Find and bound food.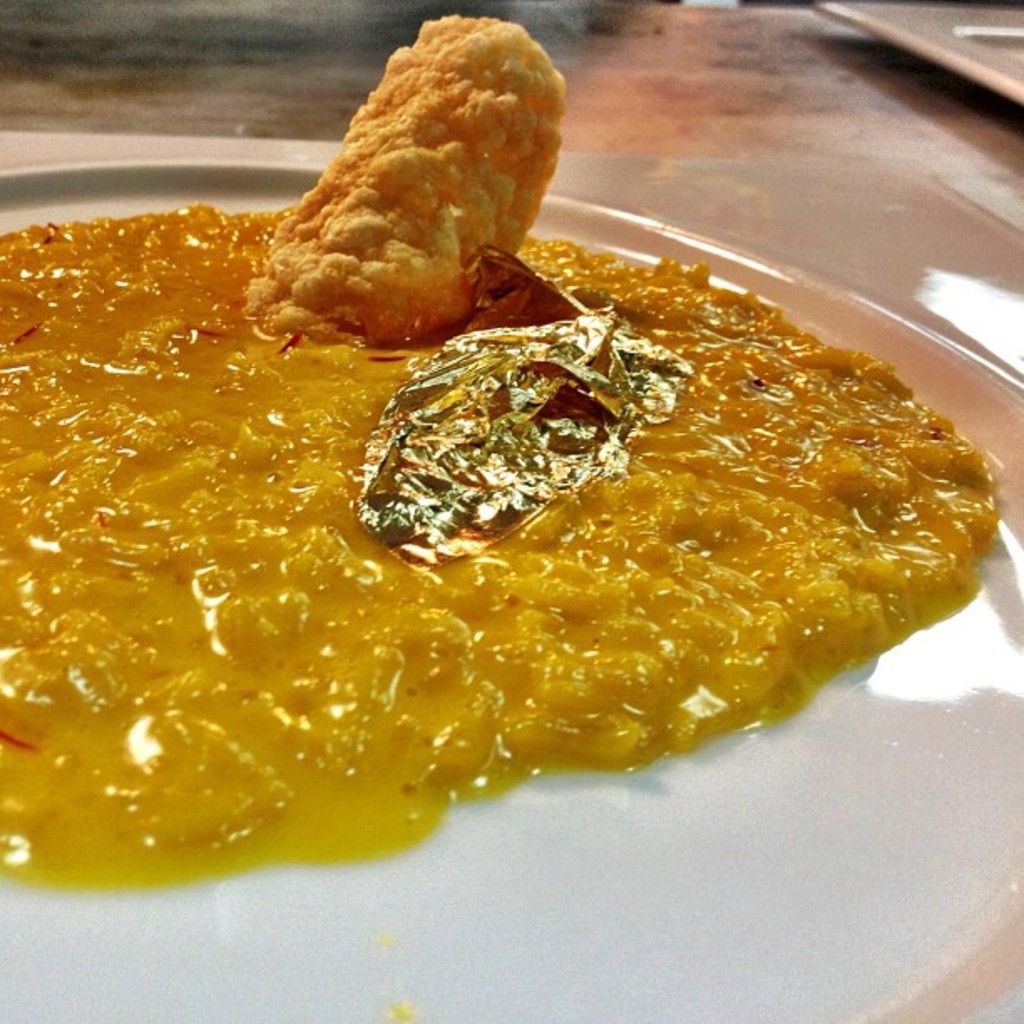
Bound: 0/8/996/892.
